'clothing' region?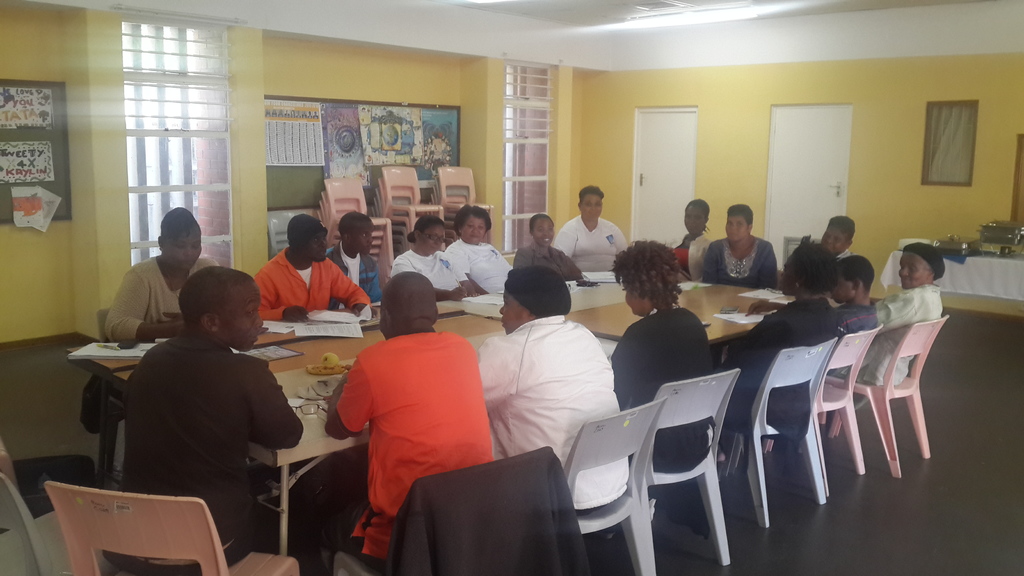
BBox(508, 238, 574, 288)
